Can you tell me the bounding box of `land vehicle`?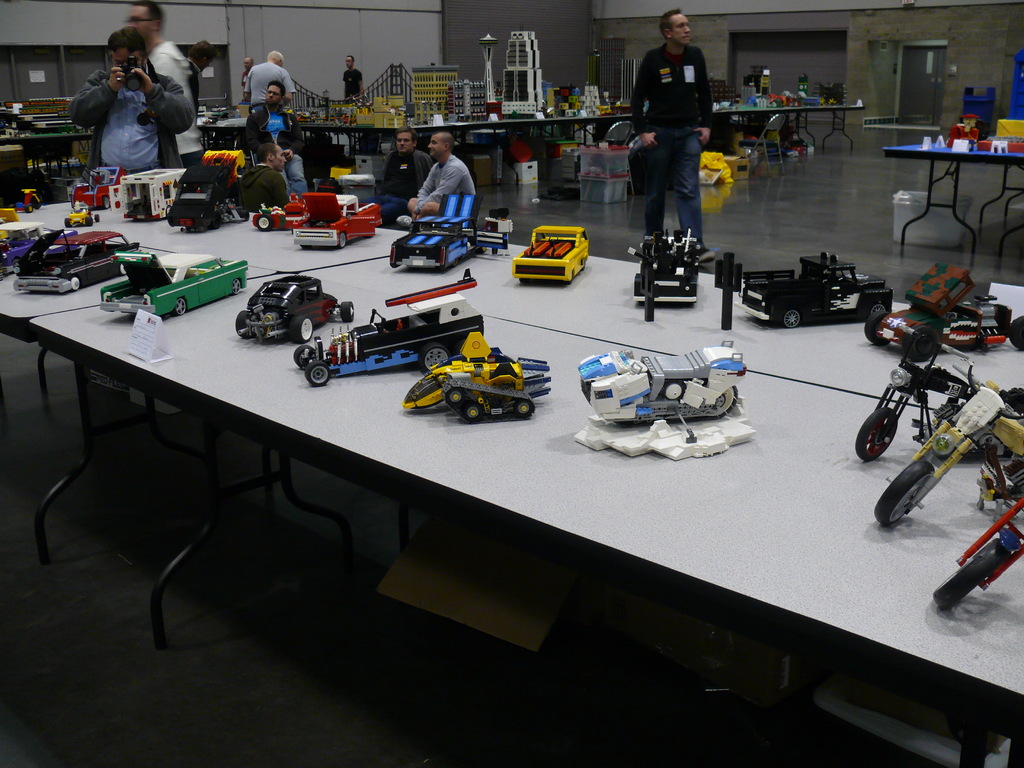
293:193:383:247.
